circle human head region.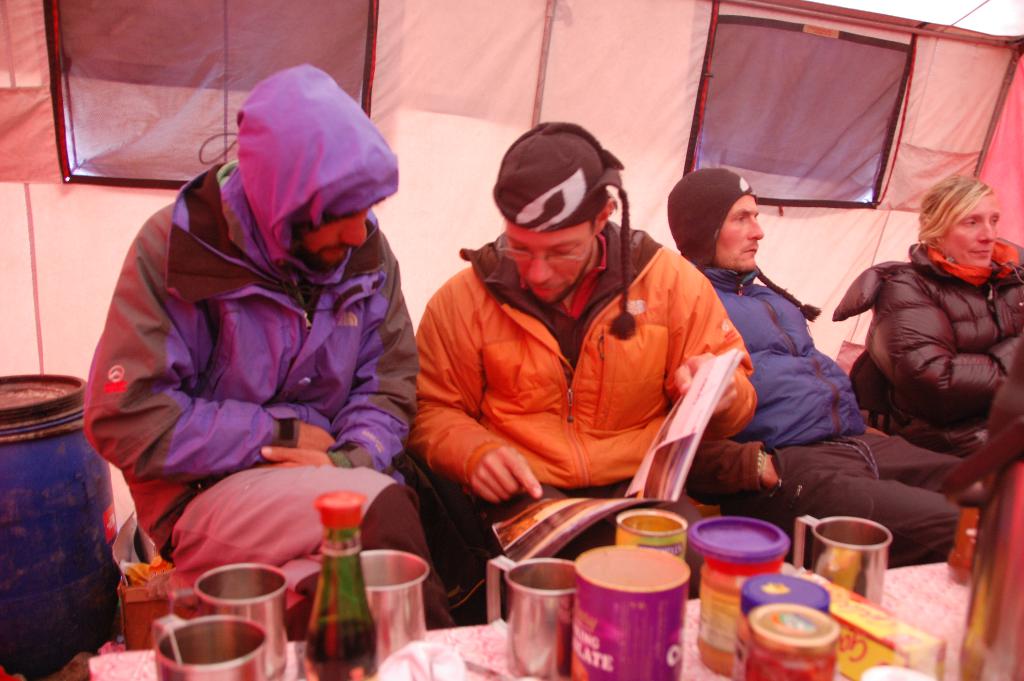
Region: bbox=[667, 167, 764, 275].
